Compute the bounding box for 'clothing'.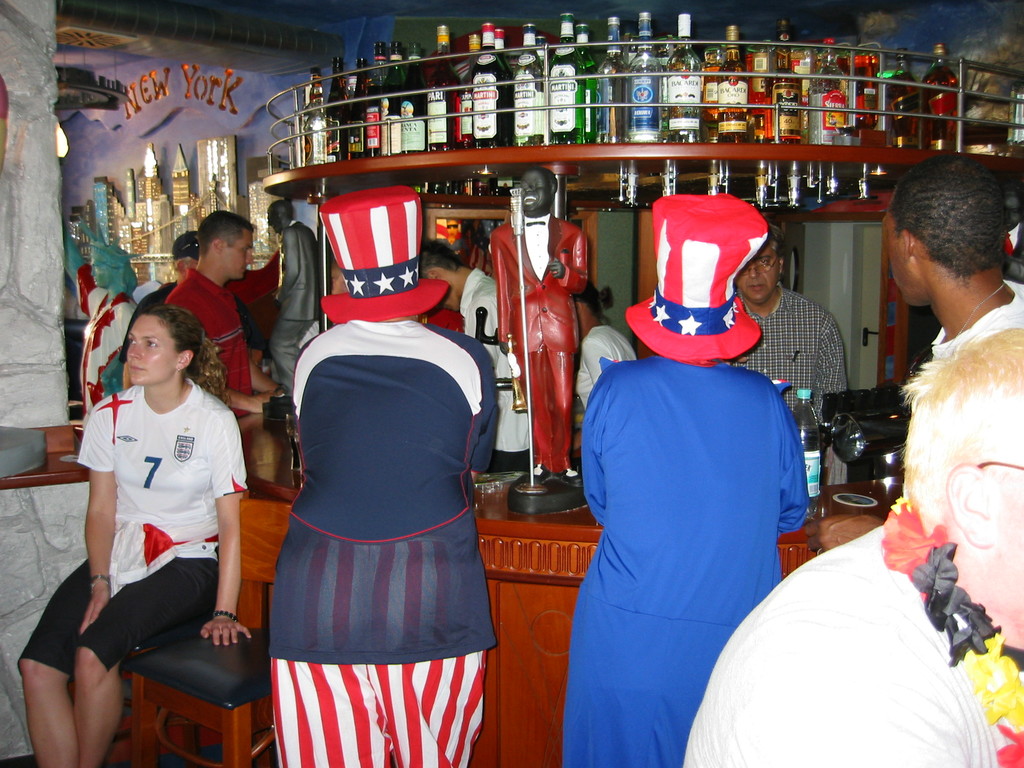
bbox=(15, 382, 247, 680).
